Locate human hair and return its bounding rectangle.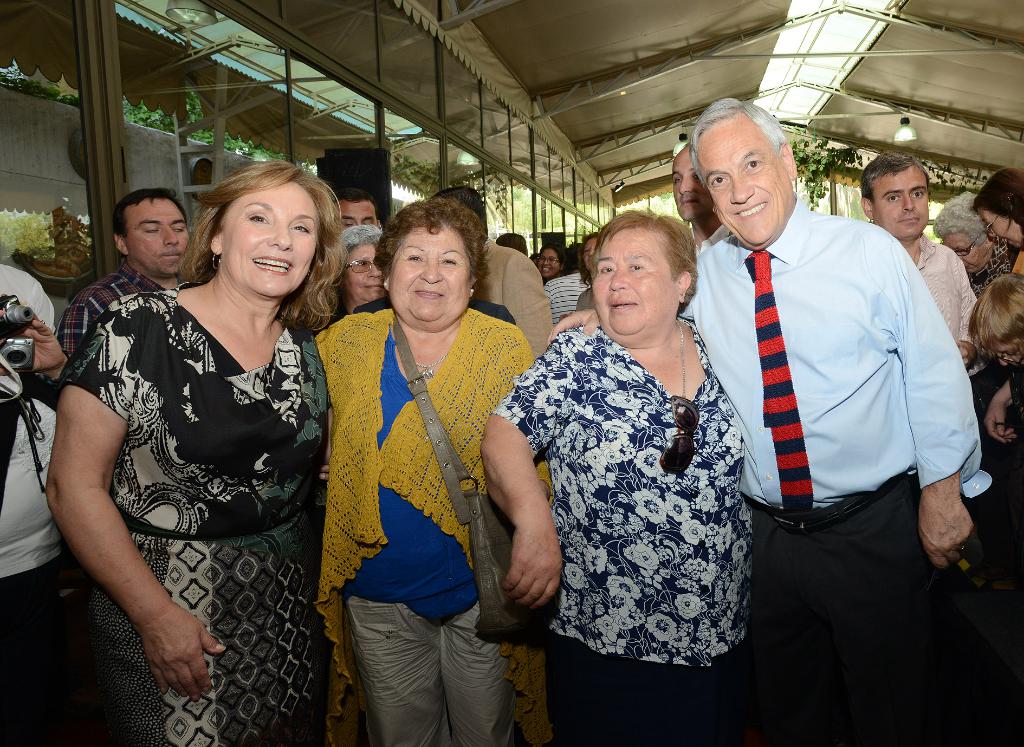
left=339, top=222, right=385, bottom=250.
